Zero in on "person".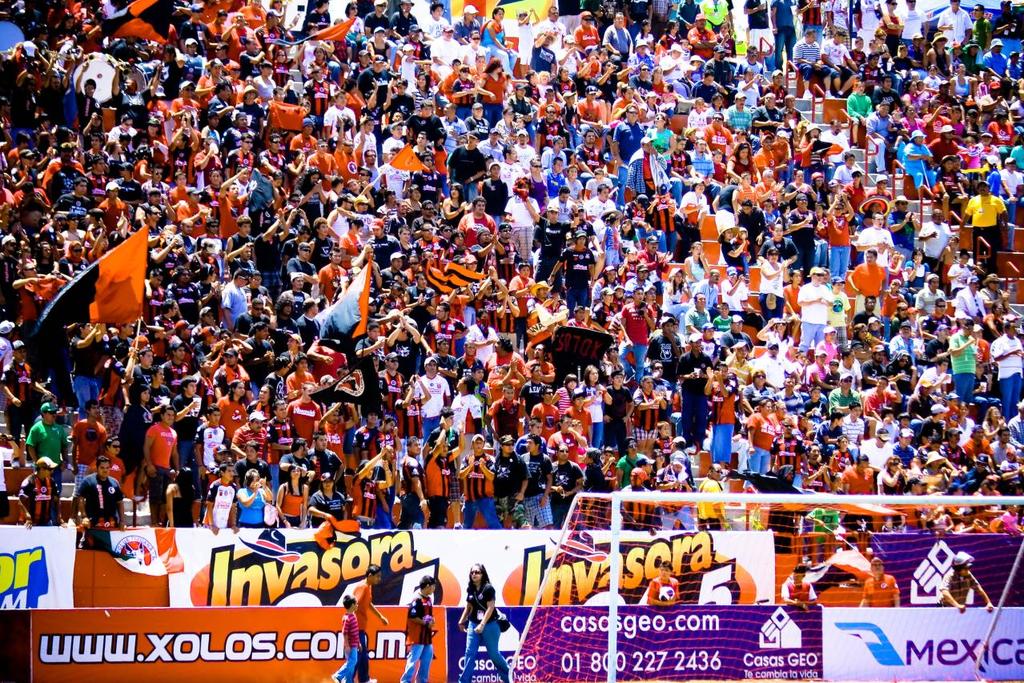
Zeroed in: [x1=353, y1=571, x2=392, y2=680].
